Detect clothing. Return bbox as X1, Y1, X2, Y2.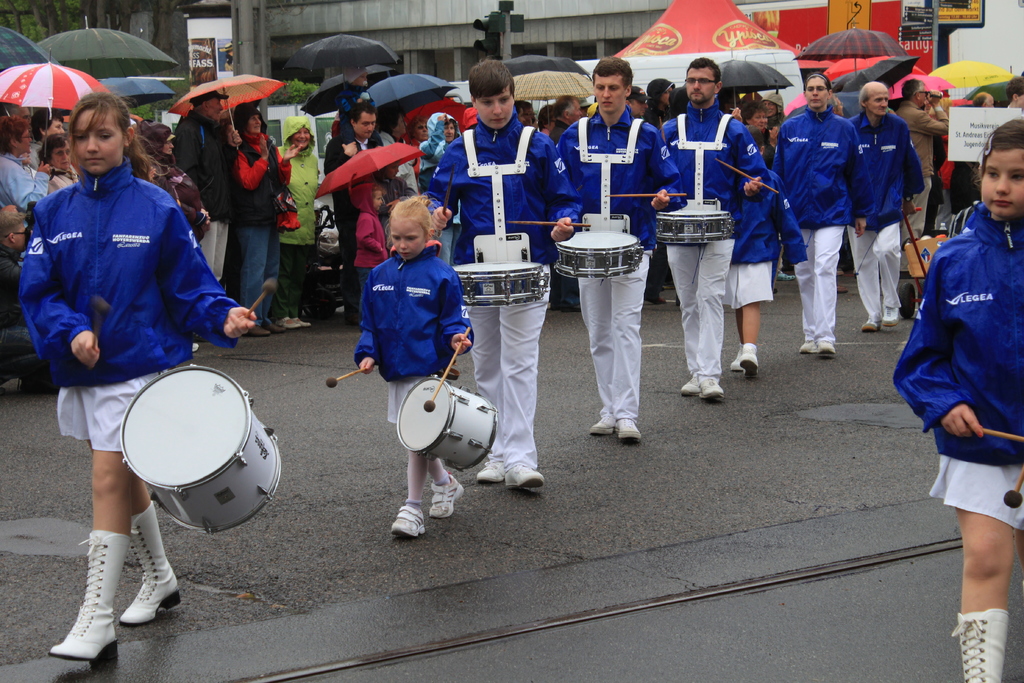
31, 136, 45, 172.
